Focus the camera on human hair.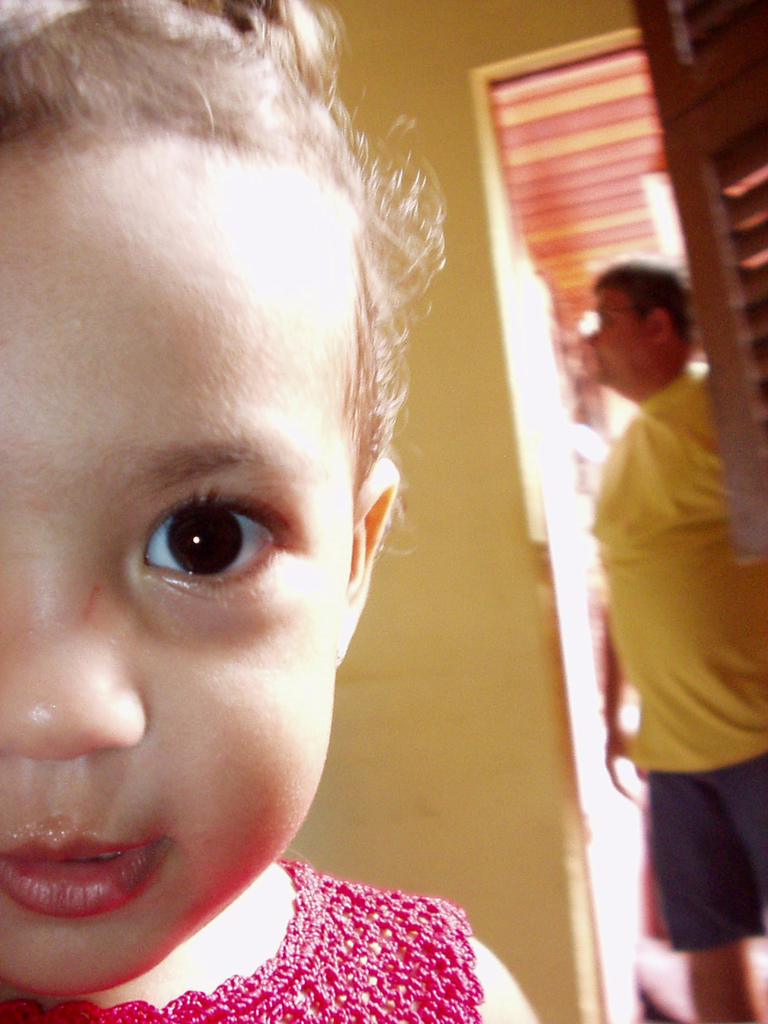
Focus region: (0,0,447,486).
